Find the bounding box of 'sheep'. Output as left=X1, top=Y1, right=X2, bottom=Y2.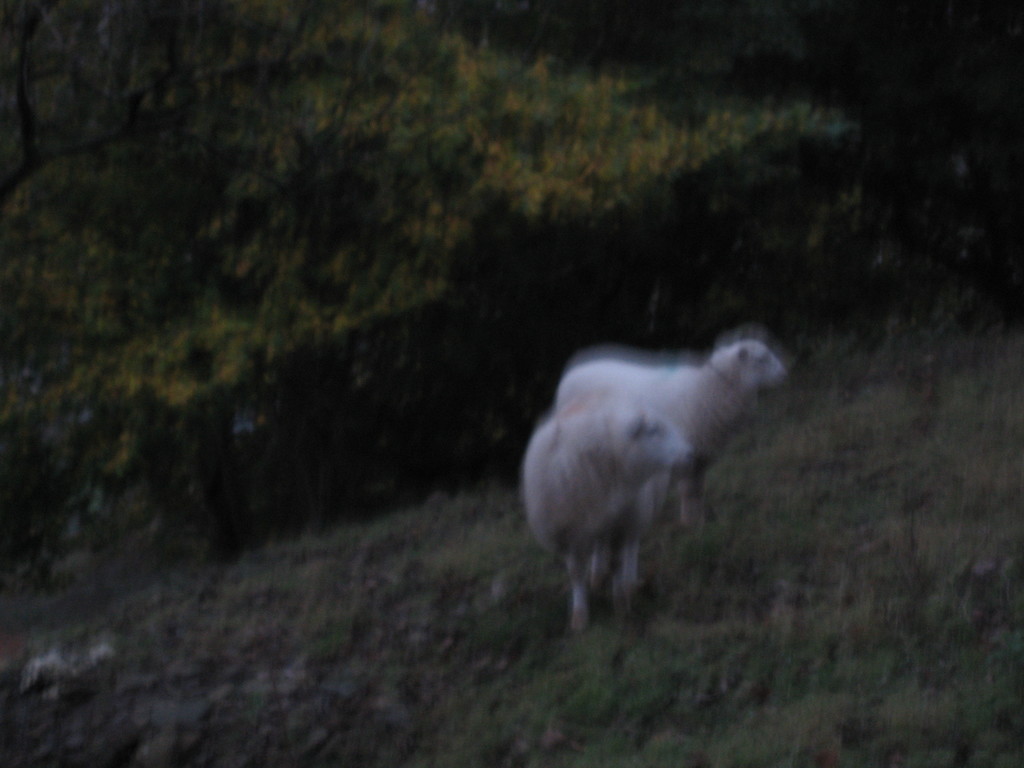
left=520, top=388, right=691, bottom=627.
